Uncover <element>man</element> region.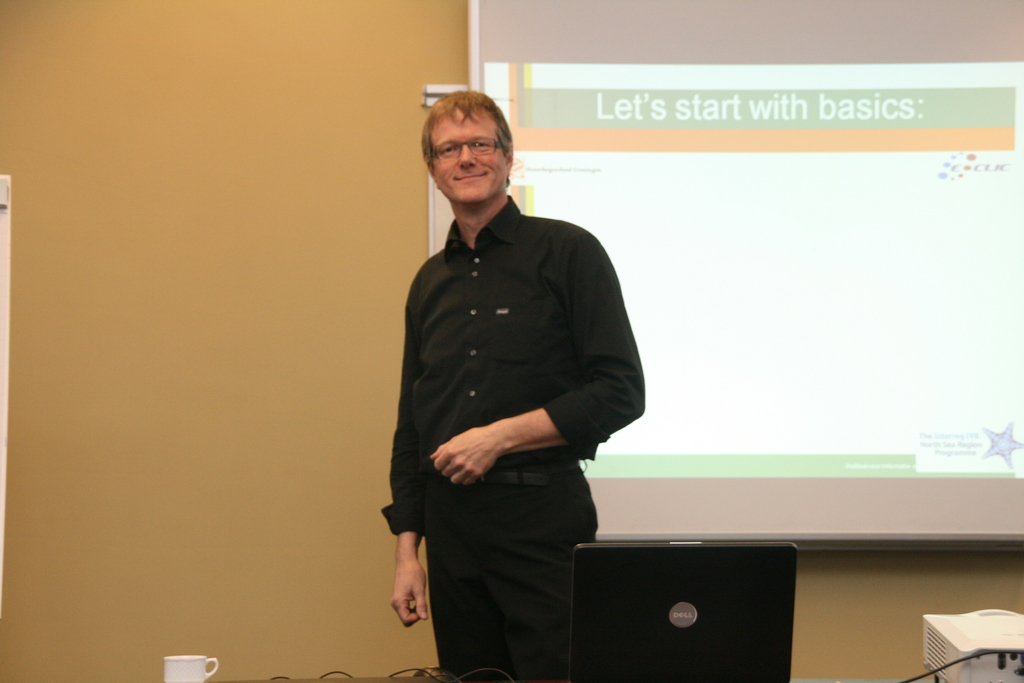
Uncovered: [380,86,657,682].
